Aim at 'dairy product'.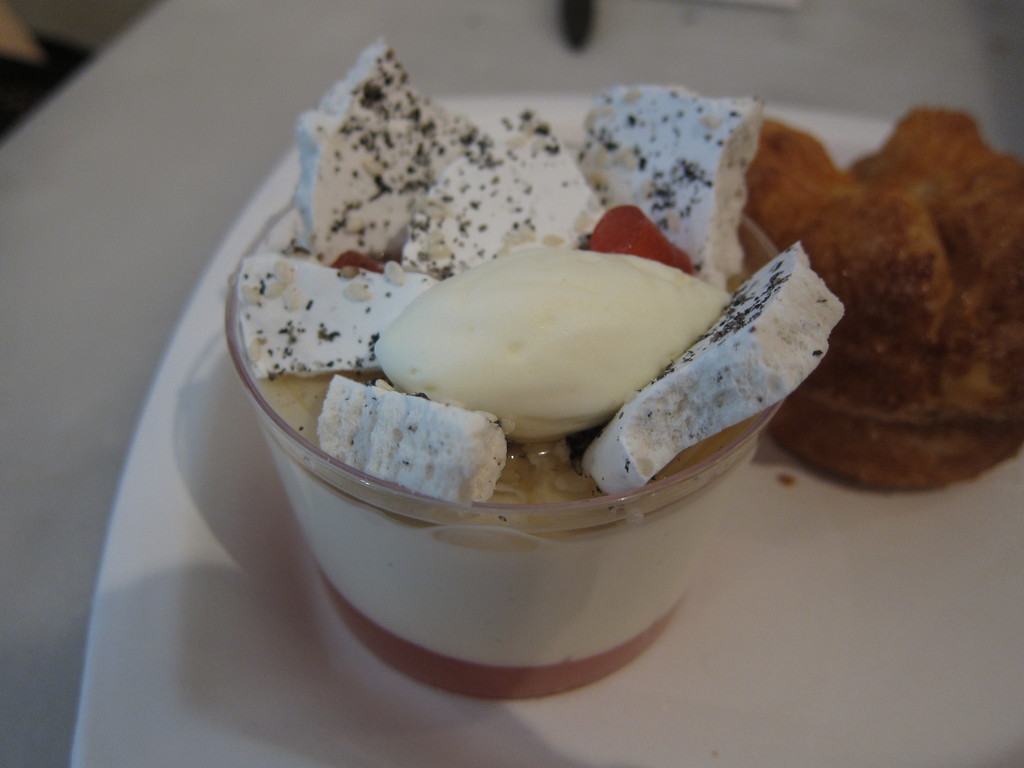
Aimed at box=[228, 104, 847, 632].
